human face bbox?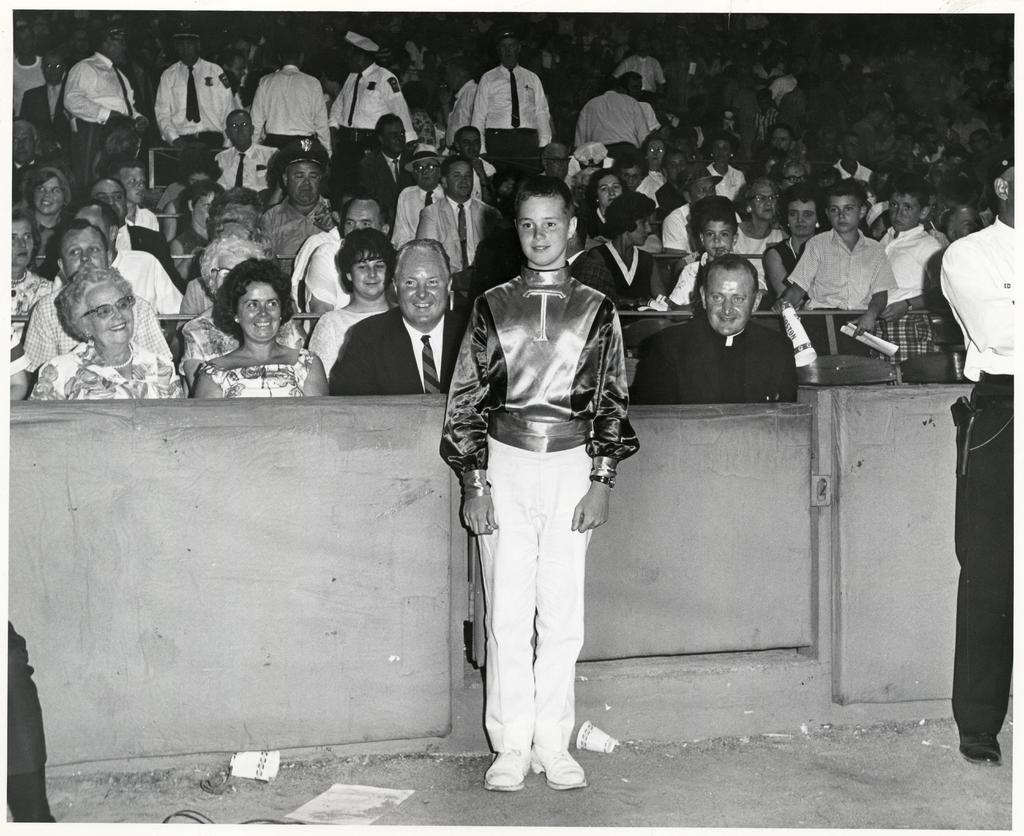
(344,199,381,235)
